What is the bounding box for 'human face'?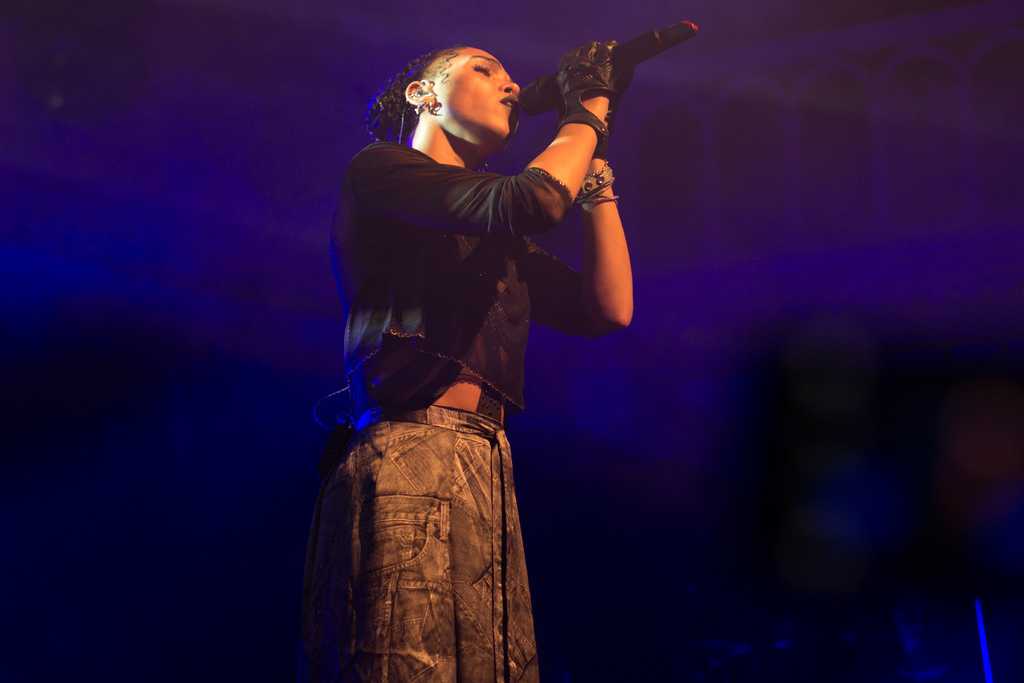
detection(419, 44, 529, 145).
